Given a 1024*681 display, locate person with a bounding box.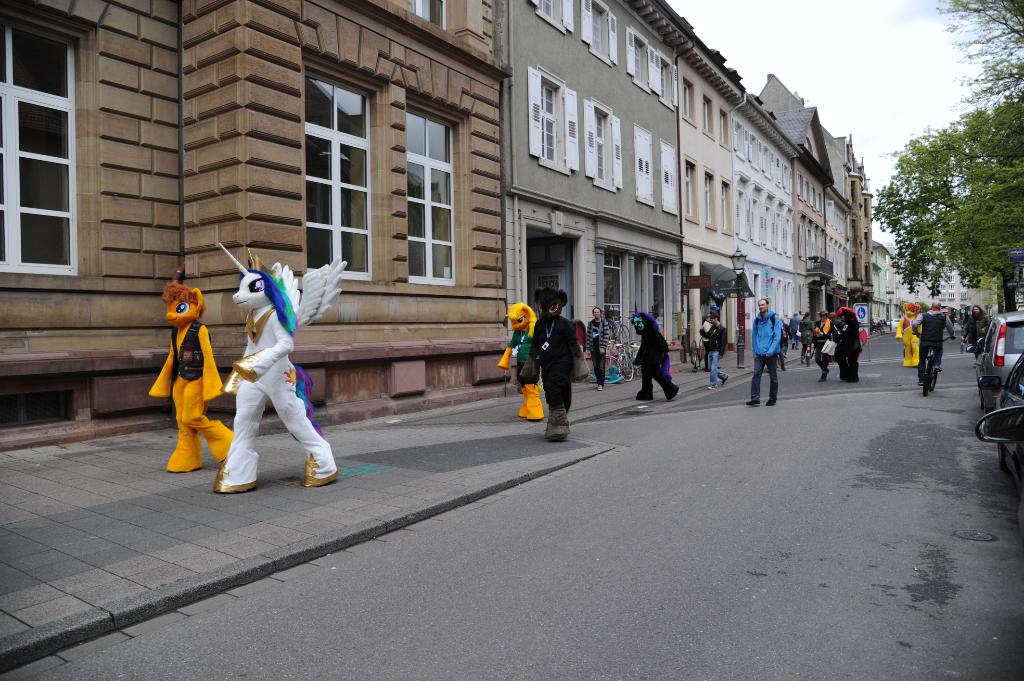
Located: bbox=[632, 310, 680, 403].
